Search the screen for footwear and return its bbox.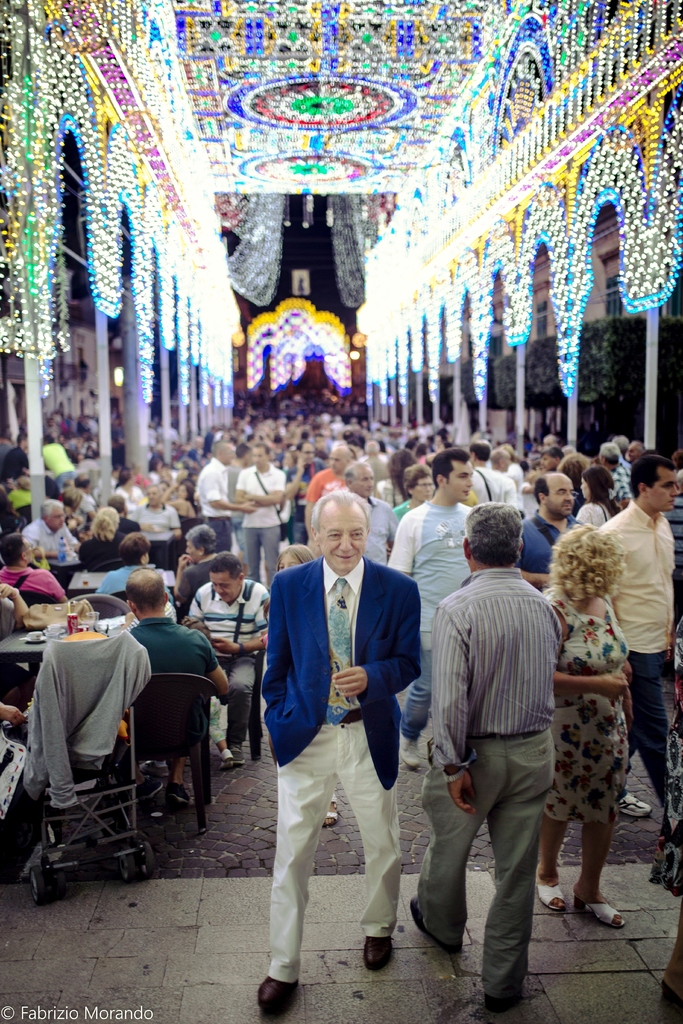
Found: 573, 895, 626, 929.
